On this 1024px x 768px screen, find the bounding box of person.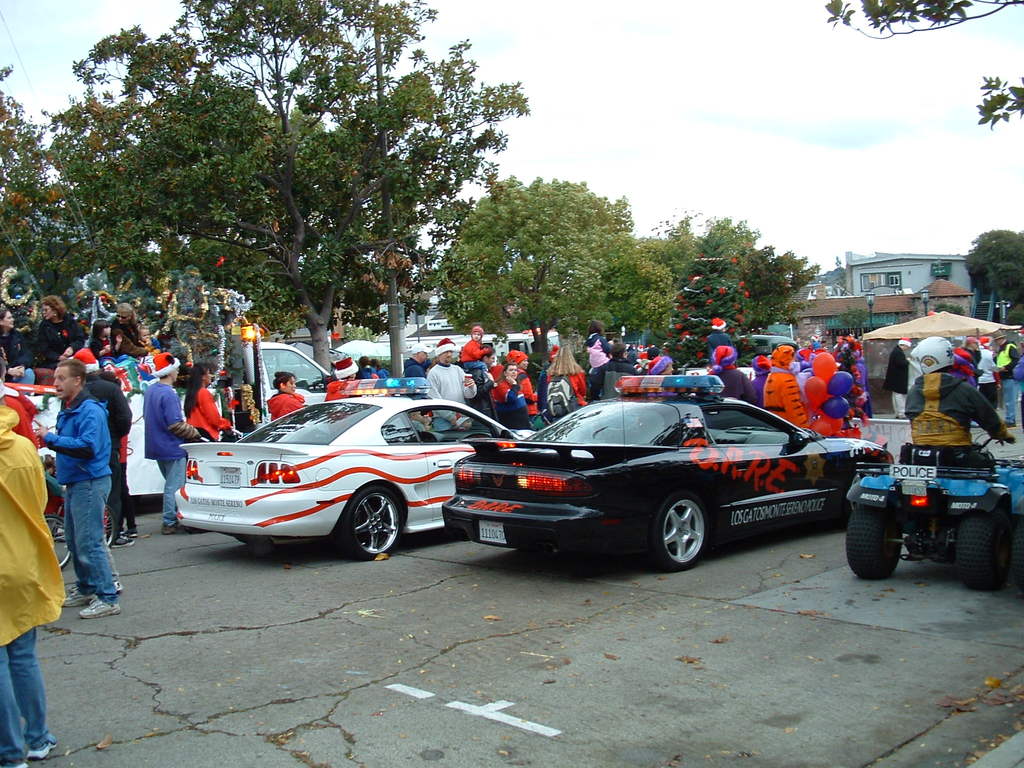
Bounding box: <region>33, 356, 111, 620</region>.
